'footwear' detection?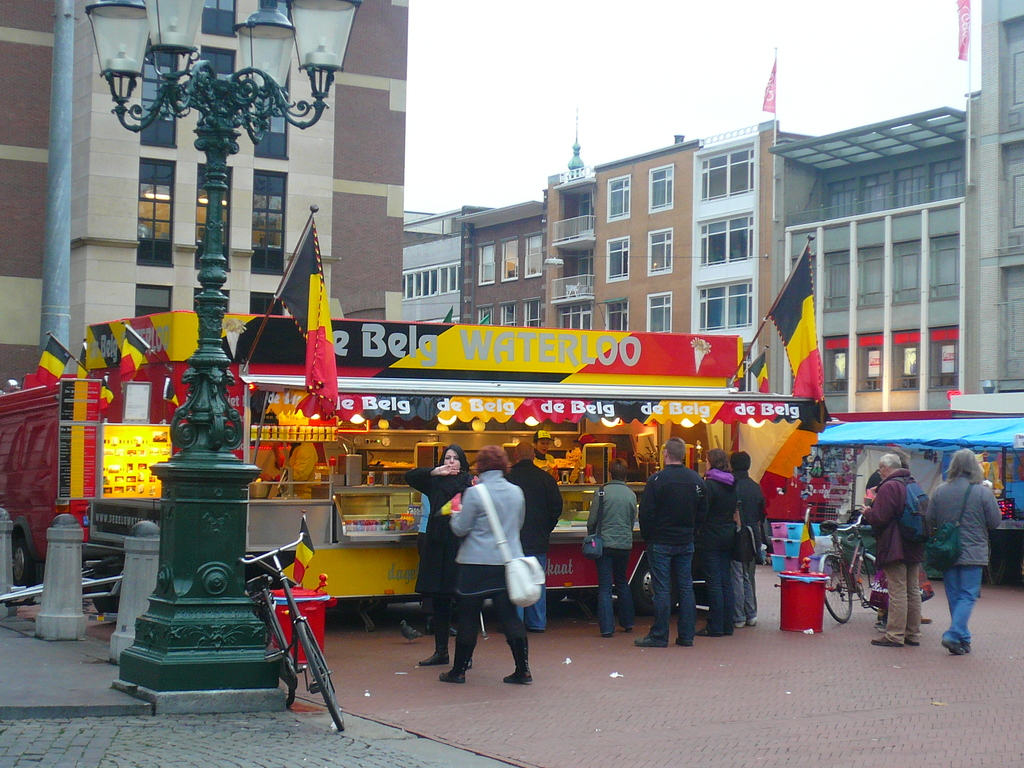
x1=733 y1=622 x2=746 y2=628
